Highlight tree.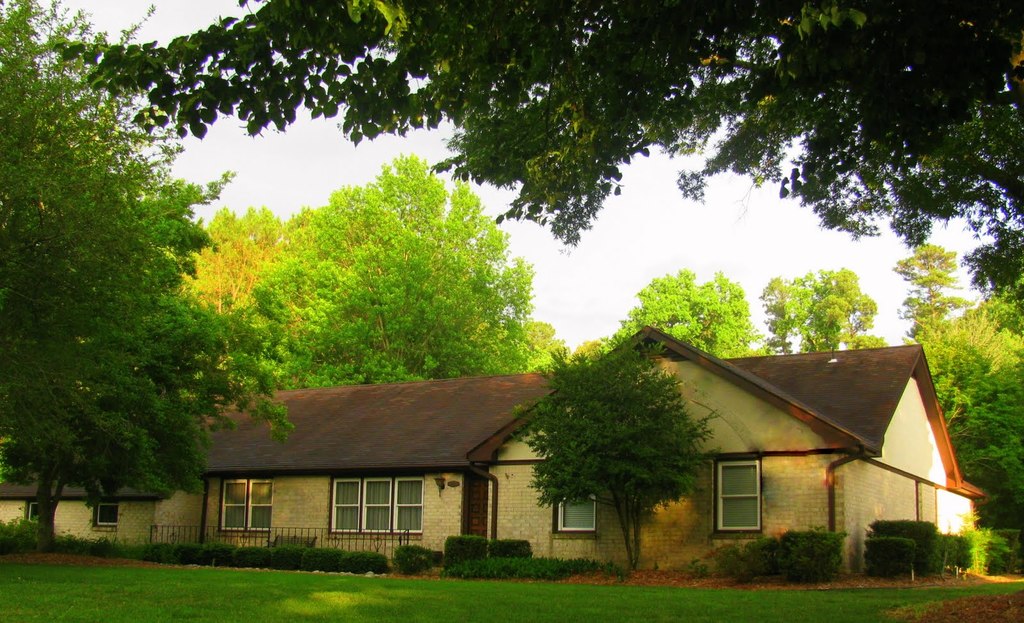
Highlighted region: crop(207, 206, 532, 439).
